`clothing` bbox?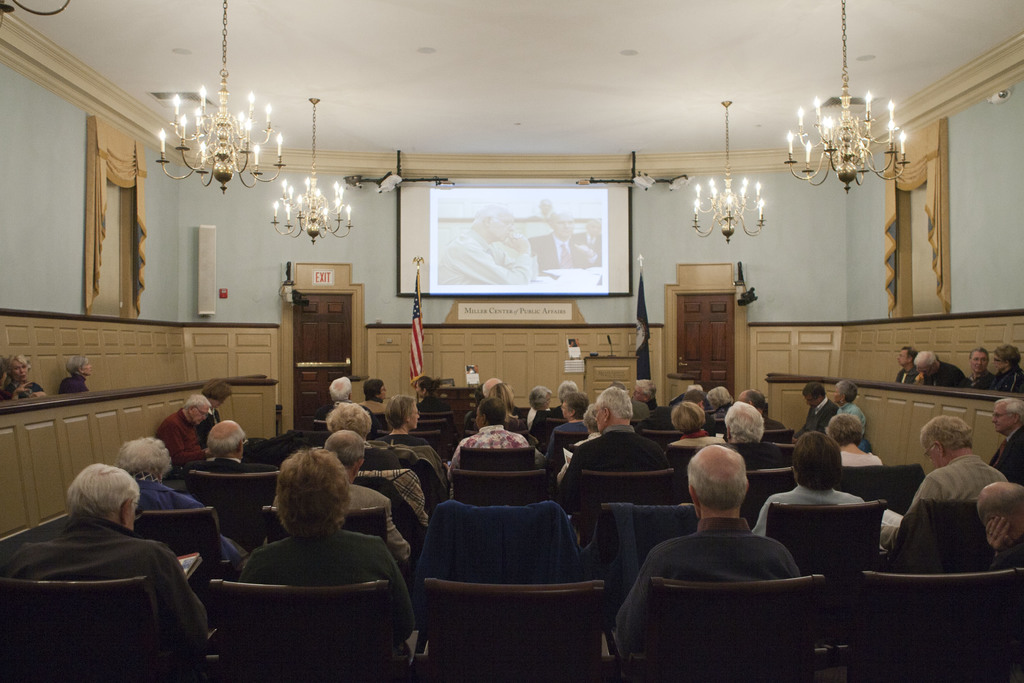
rect(610, 509, 795, 650)
